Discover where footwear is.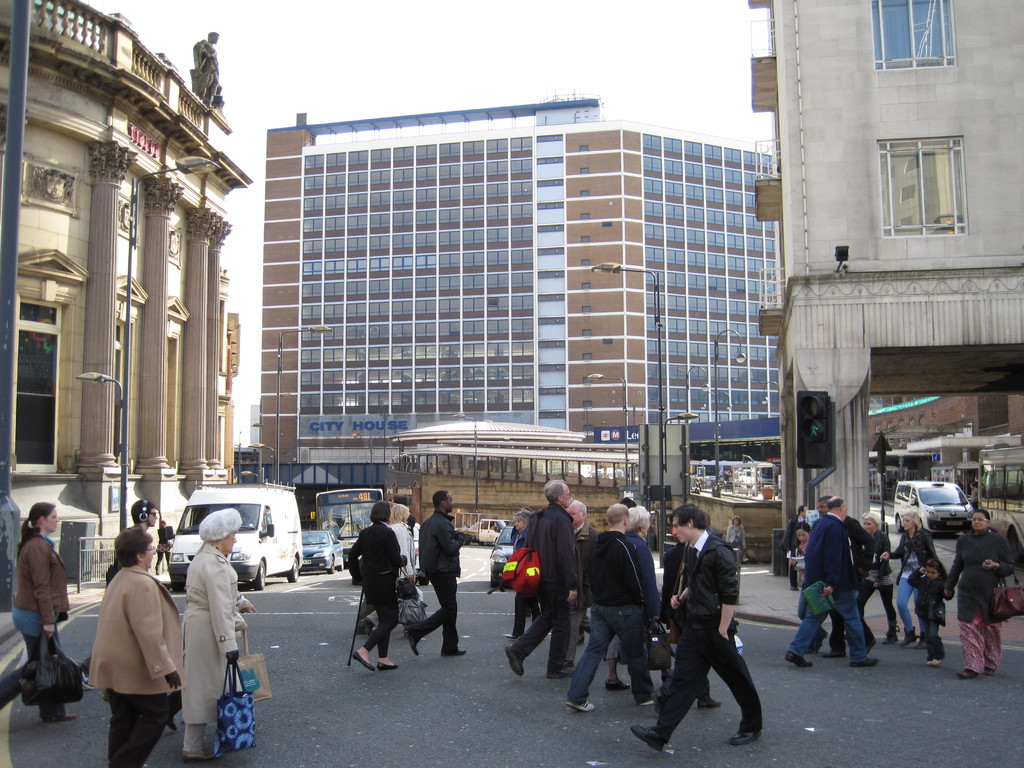
Discovered at locate(927, 657, 941, 665).
